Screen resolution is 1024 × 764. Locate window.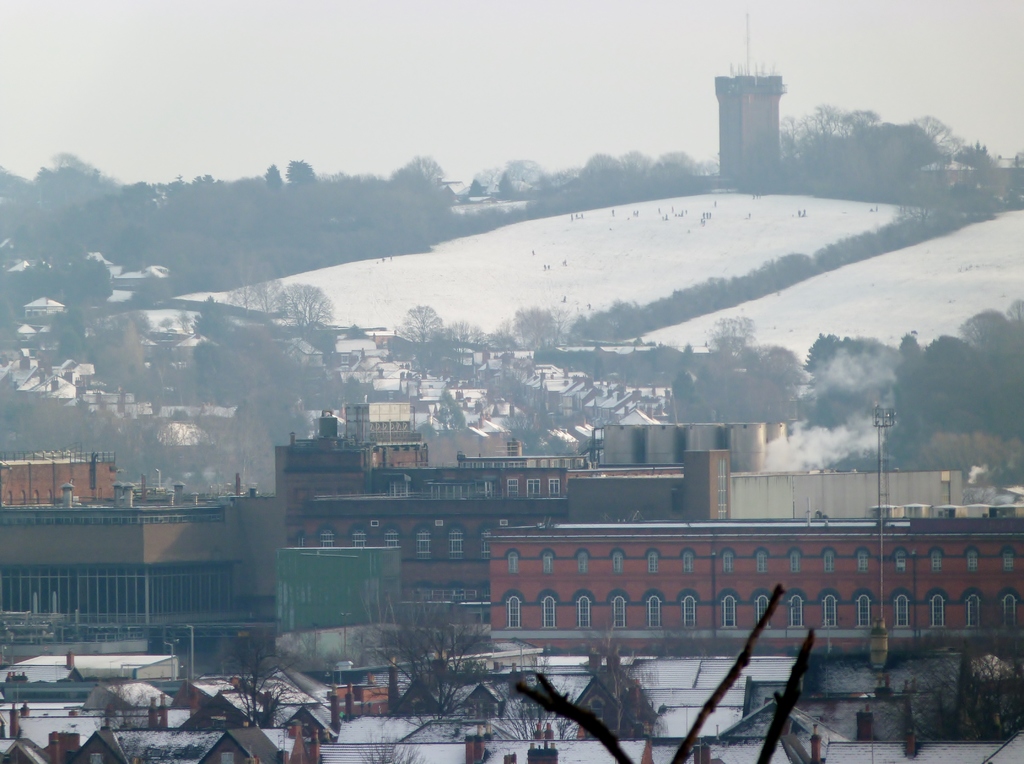
(x1=611, y1=551, x2=621, y2=573).
